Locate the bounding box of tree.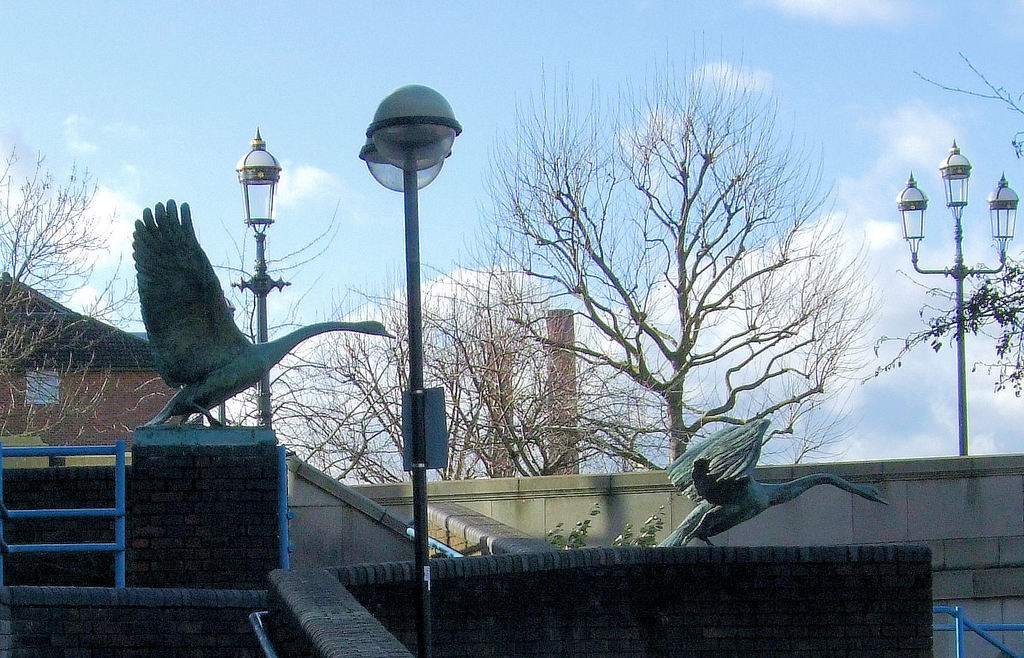
Bounding box: select_region(0, 113, 174, 454).
